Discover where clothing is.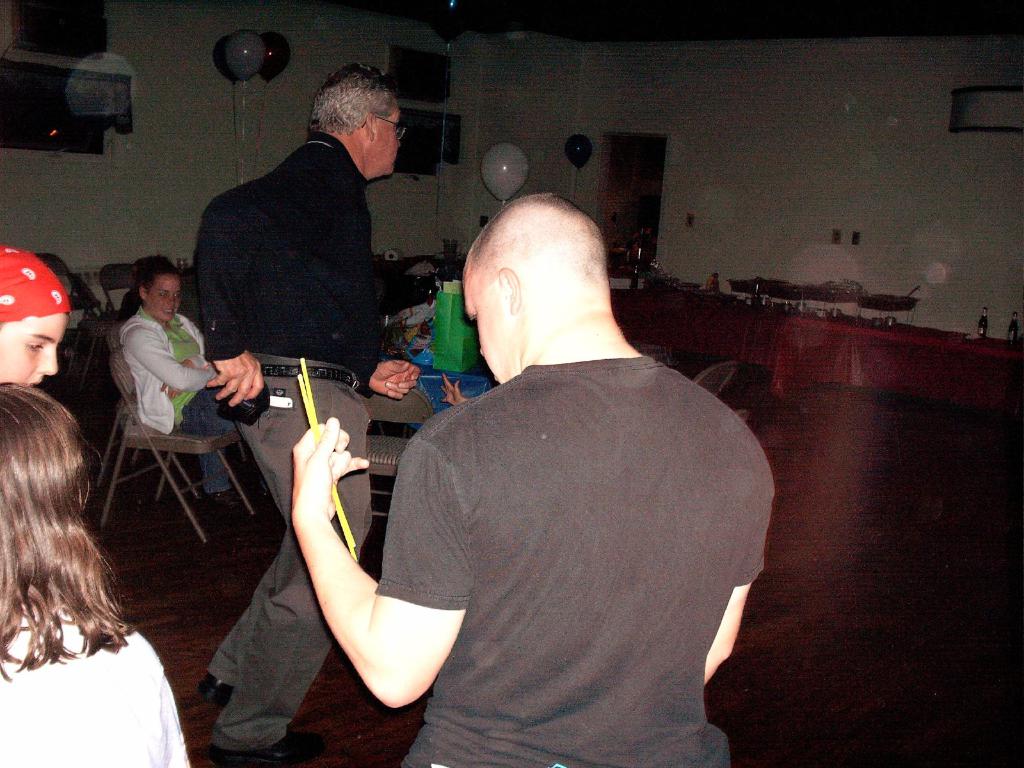
Discovered at (120, 306, 238, 437).
